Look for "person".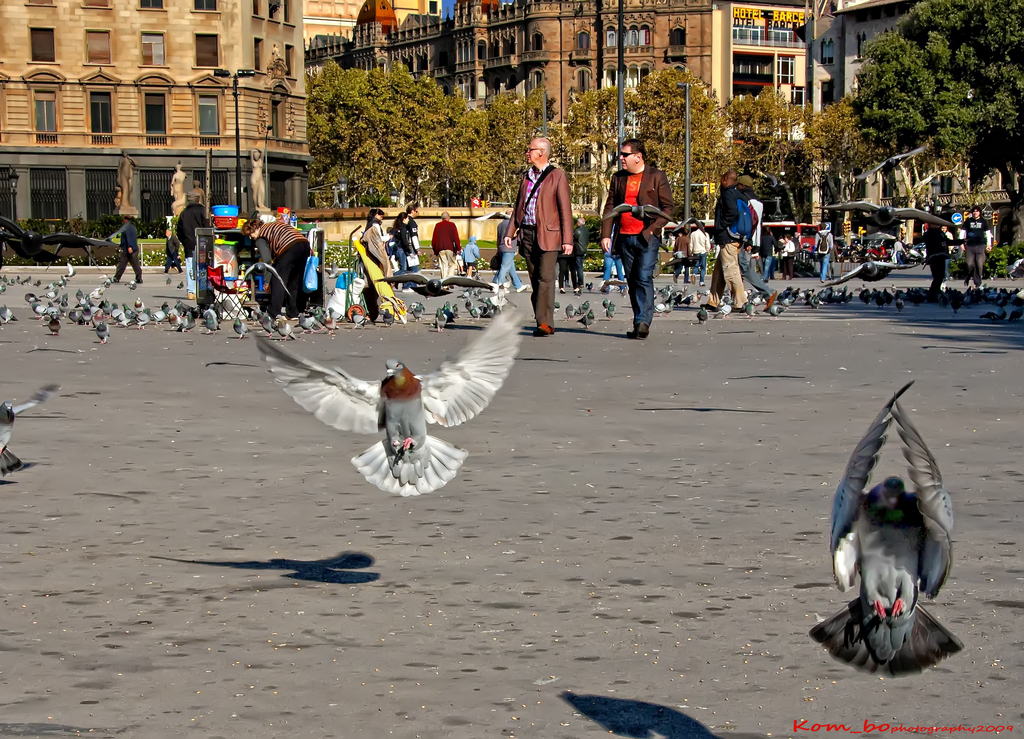
Found: (x1=712, y1=172, x2=750, y2=305).
